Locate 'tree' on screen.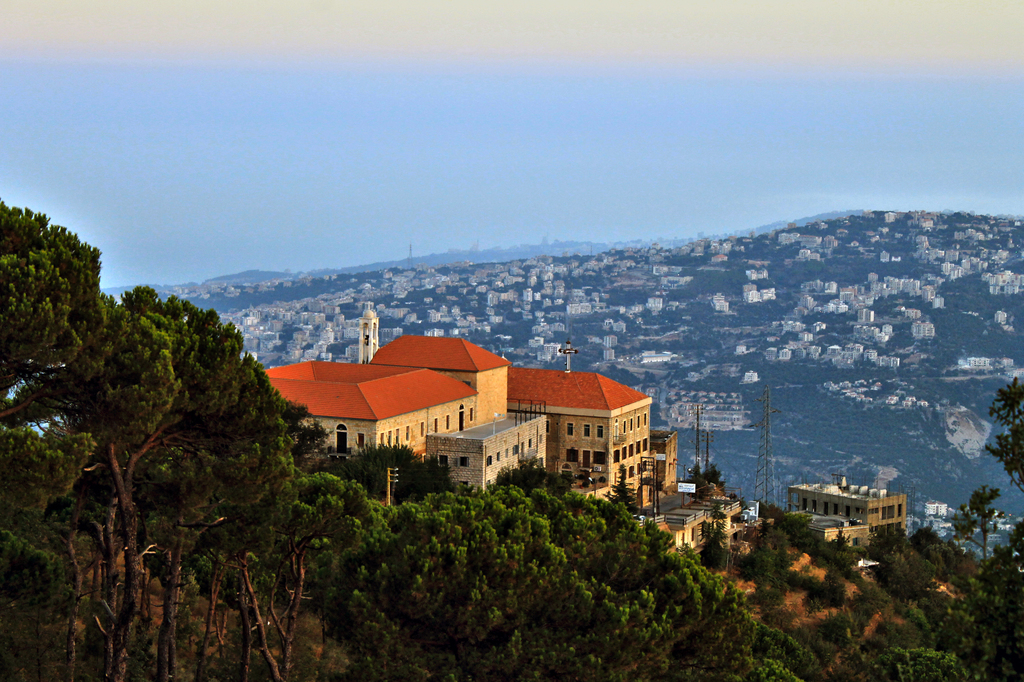
On screen at box(955, 482, 1005, 560).
